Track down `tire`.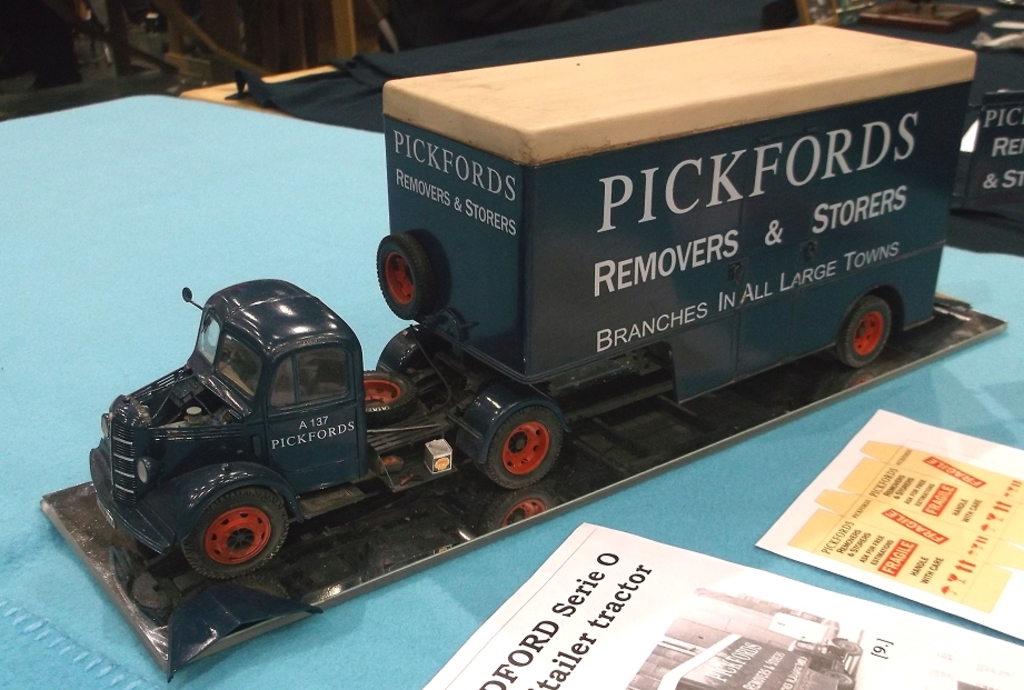
Tracked to (181, 488, 286, 578).
